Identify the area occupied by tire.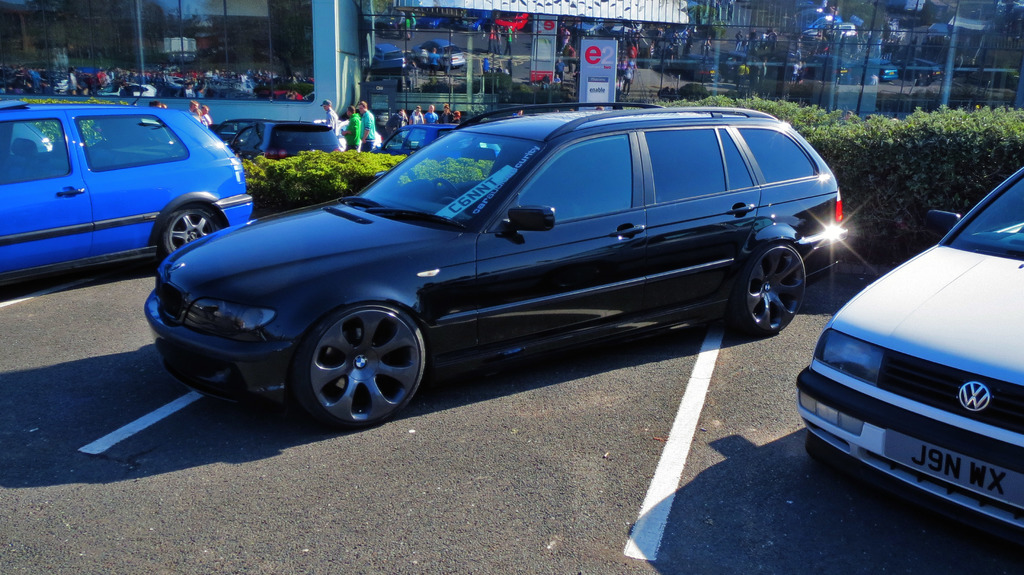
Area: x1=739, y1=242, x2=808, y2=334.
